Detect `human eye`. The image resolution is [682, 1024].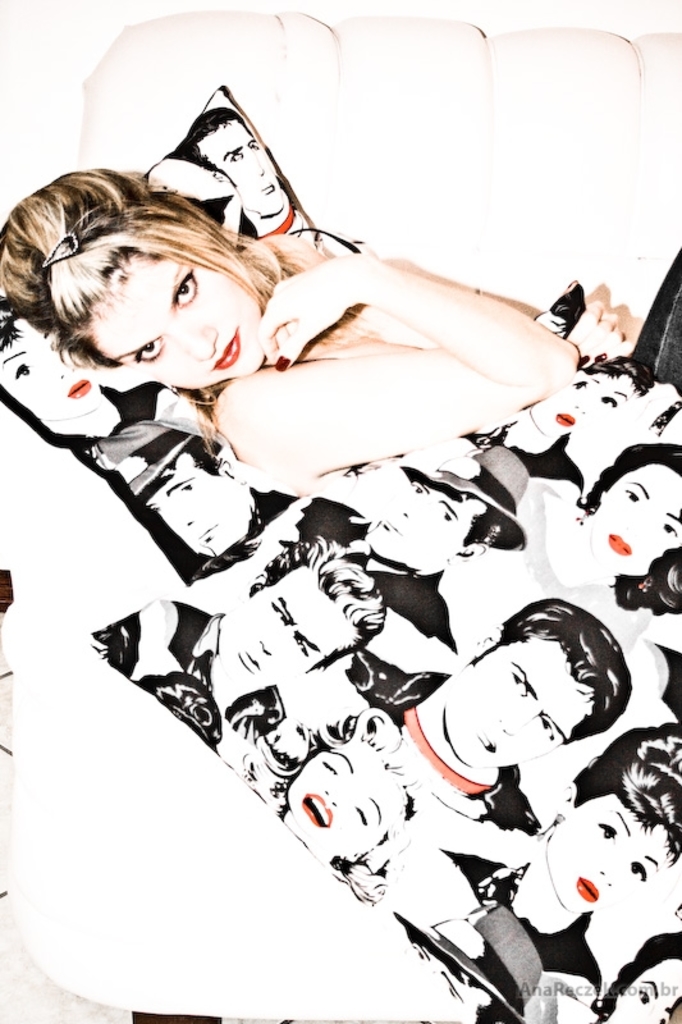
595:394:619:410.
